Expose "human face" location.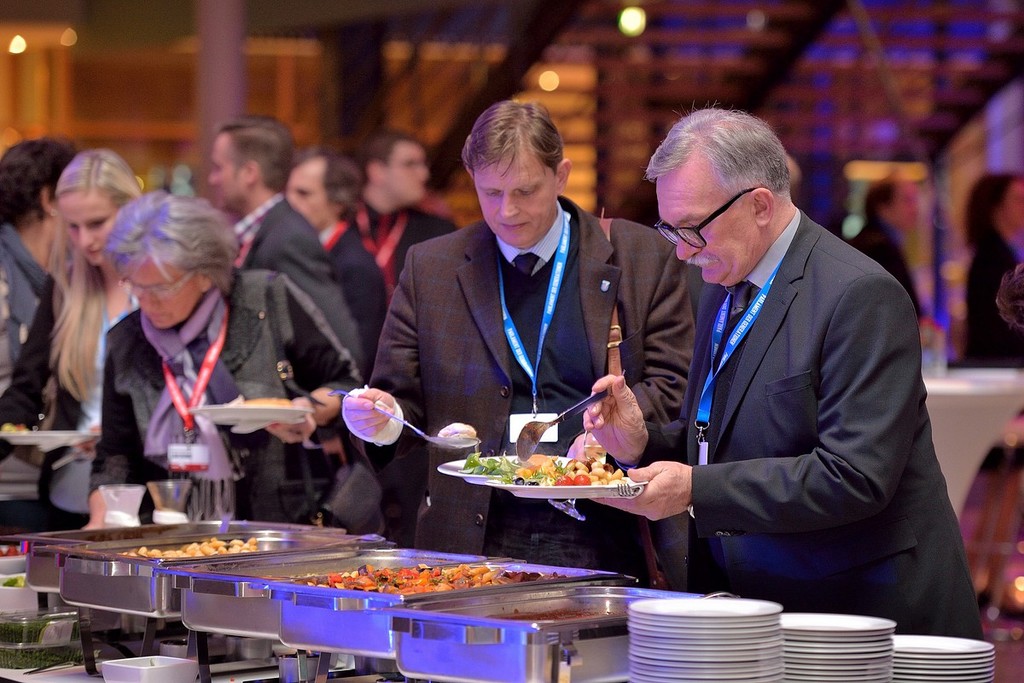
Exposed at bbox=[472, 140, 559, 248].
